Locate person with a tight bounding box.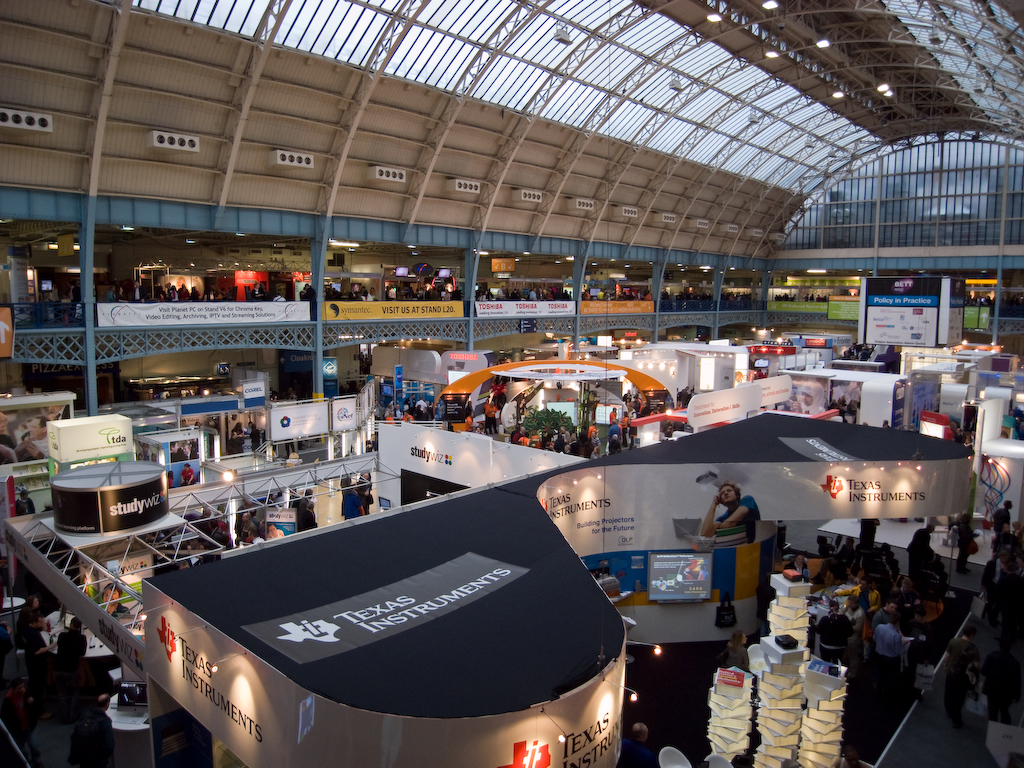
bbox(0, 622, 20, 677).
